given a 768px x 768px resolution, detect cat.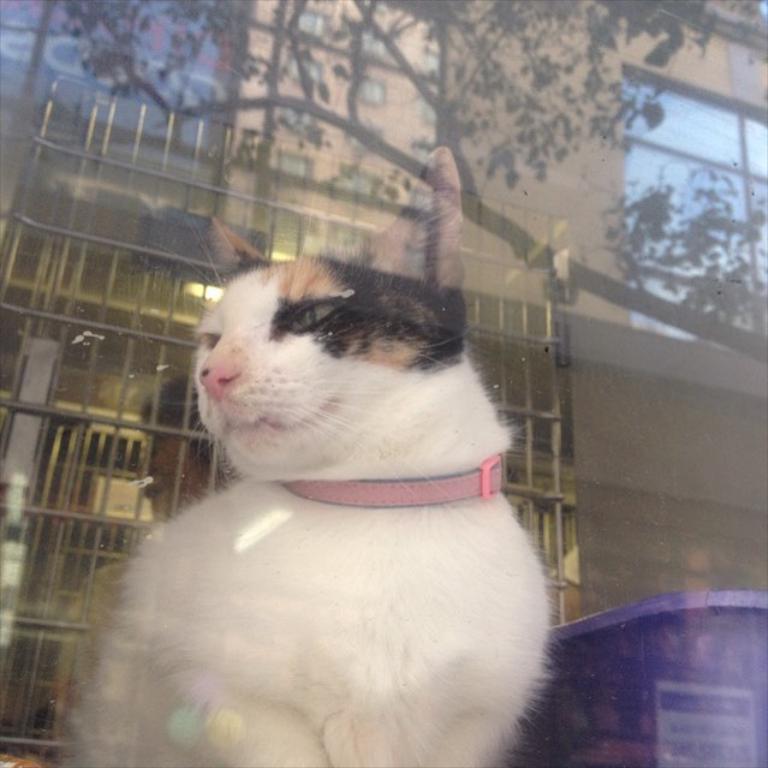
box(61, 144, 555, 767).
